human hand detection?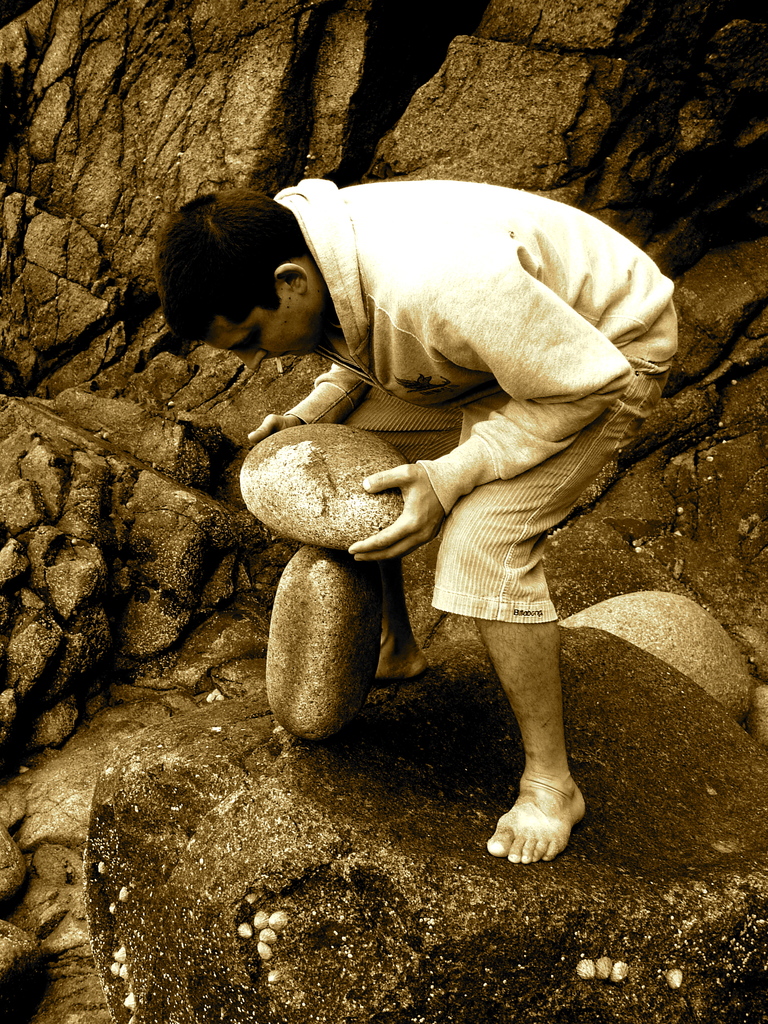
(248, 414, 308, 444)
